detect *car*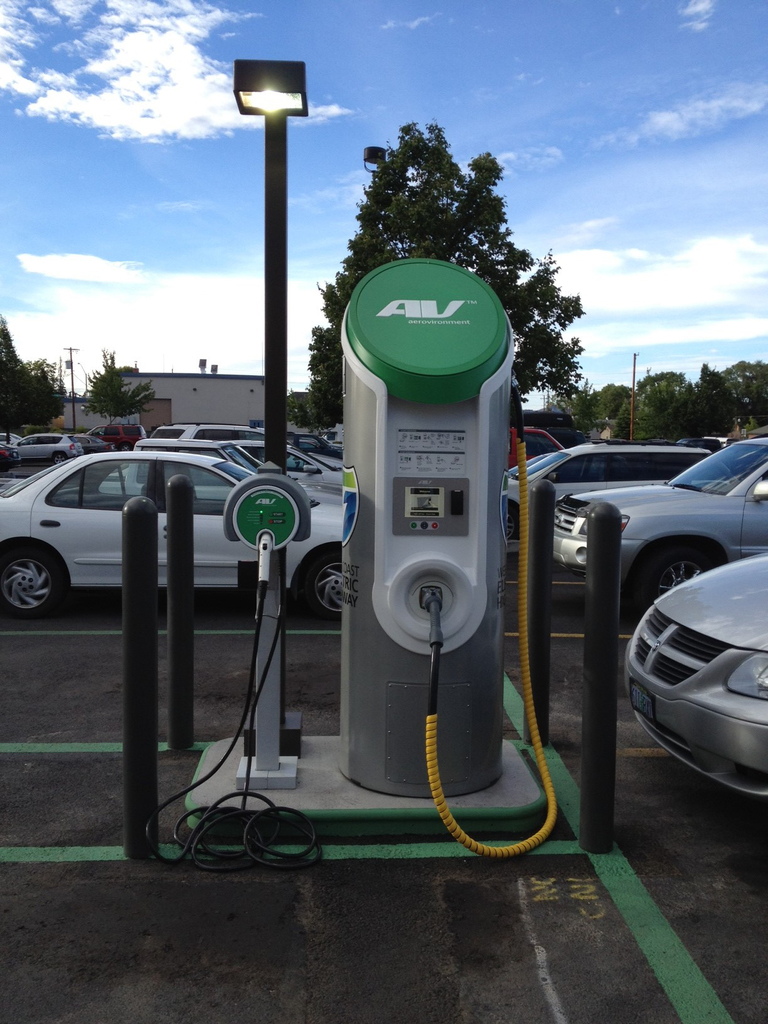
17, 426, 97, 461
